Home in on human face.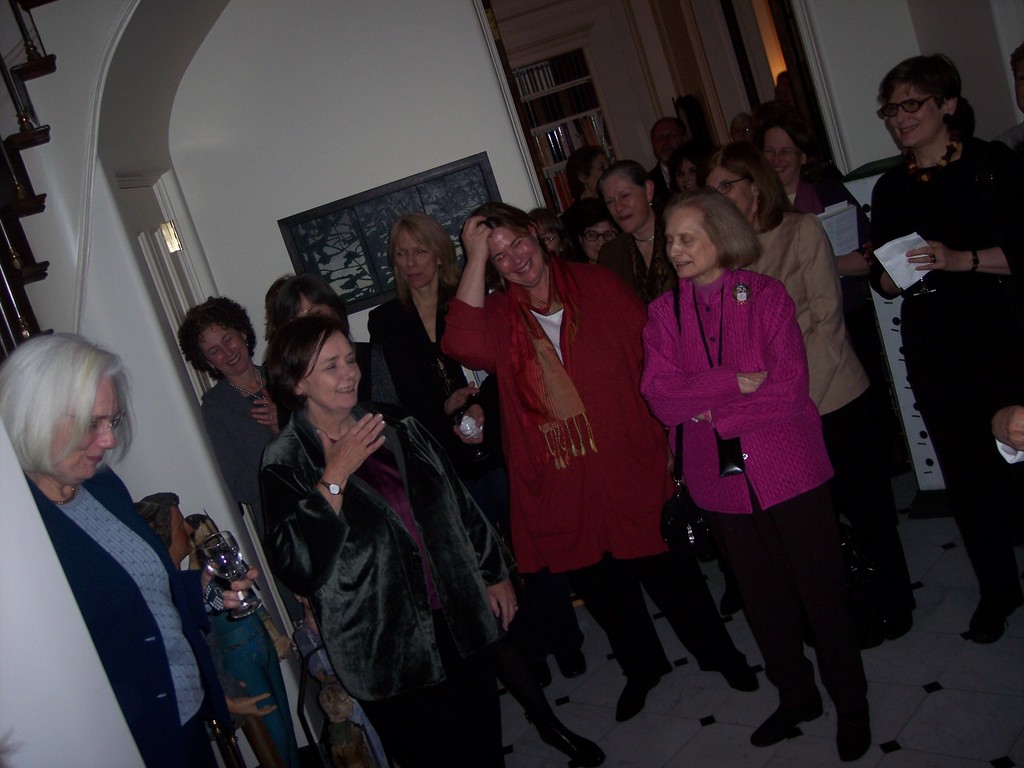
Homed in at (x1=580, y1=221, x2=618, y2=260).
